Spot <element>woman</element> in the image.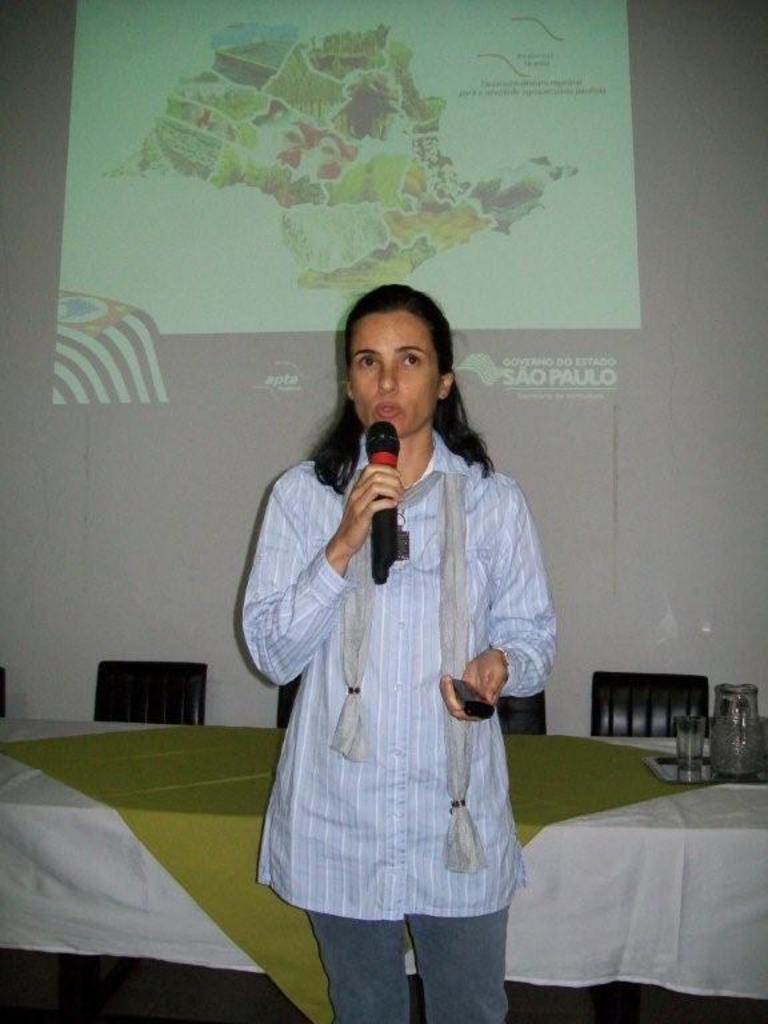
<element>woman</element> found at crop(243, 256, 557, 988).
